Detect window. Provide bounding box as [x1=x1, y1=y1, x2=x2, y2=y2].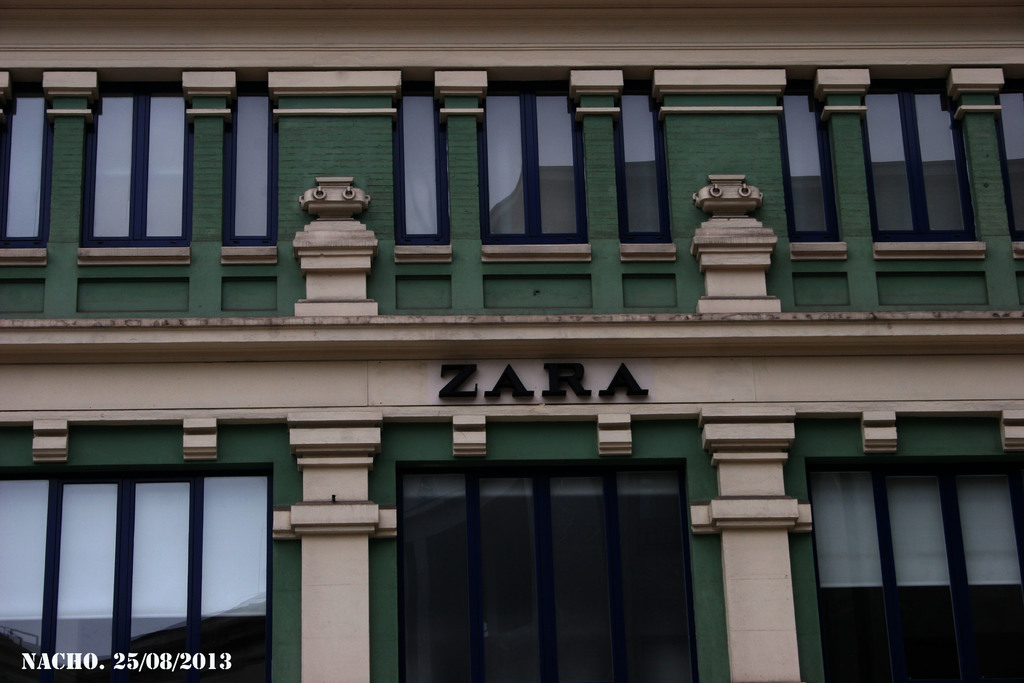
[x1=227, y1=86, x2=276, y2=251].
